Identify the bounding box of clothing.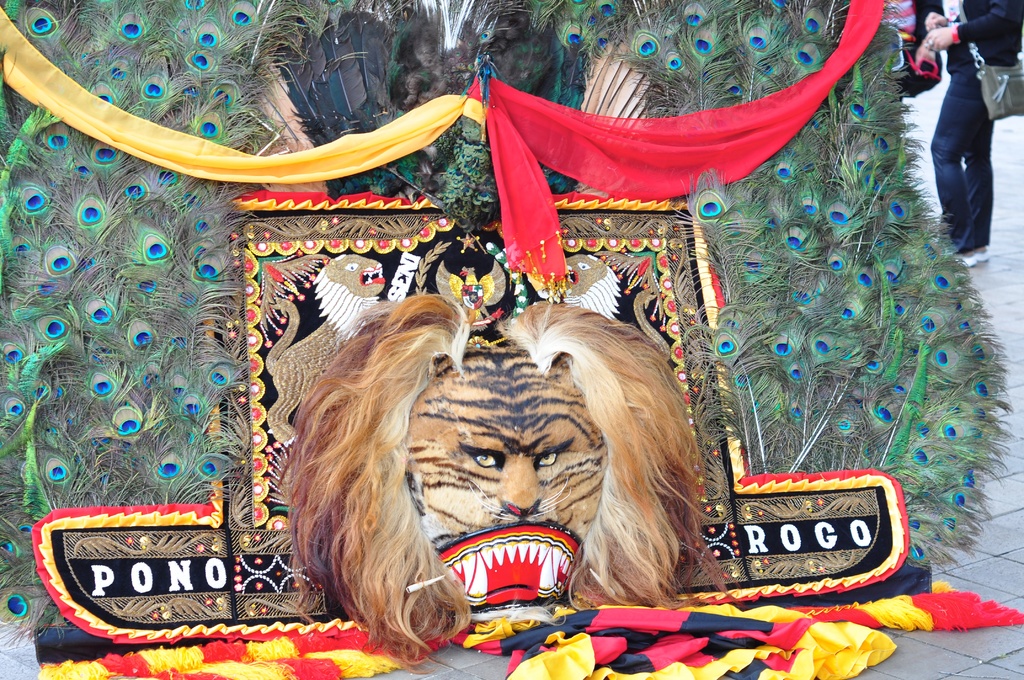
{"left": 932, "top": 0, "right": 1017, "bottom": 257}.
